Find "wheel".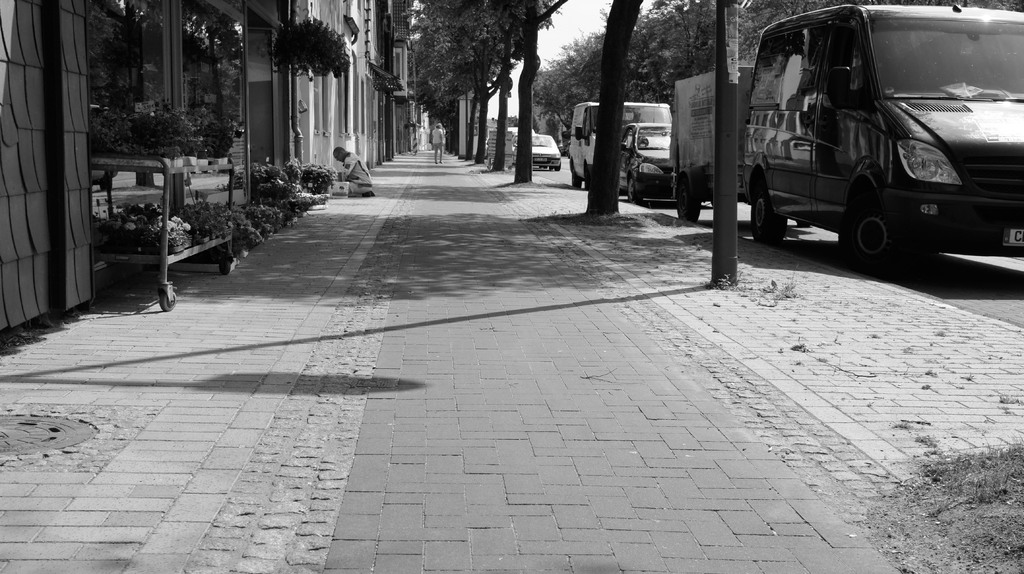
l=159, t=292, r=175, b=313.
